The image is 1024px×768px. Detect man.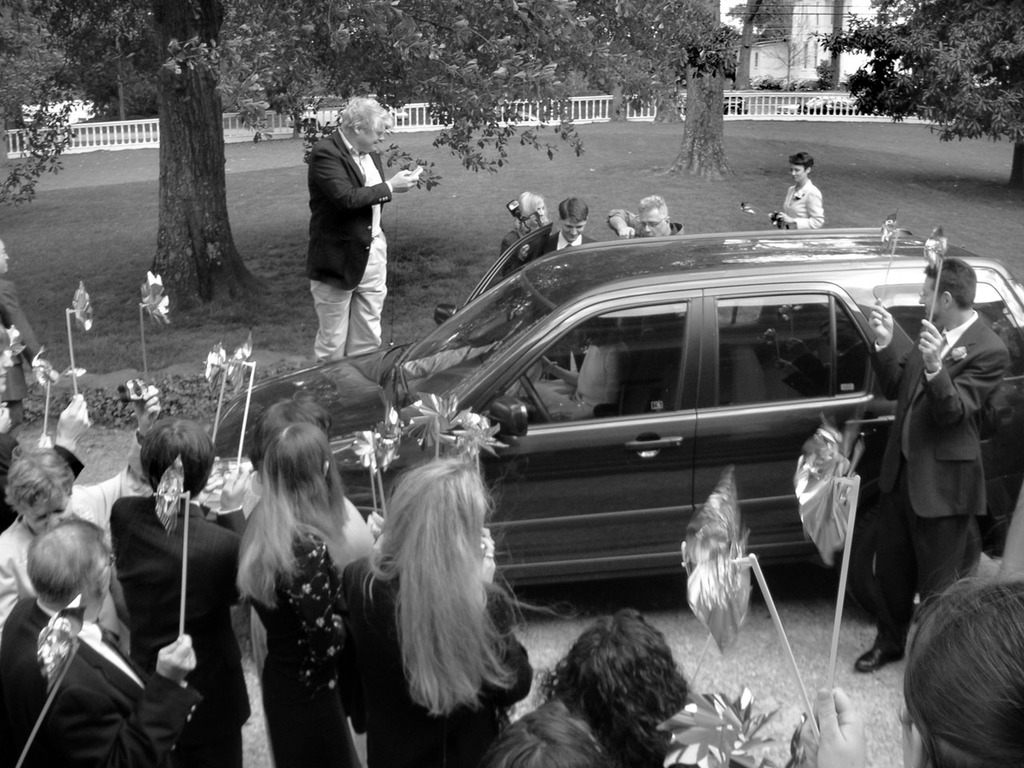
Detection: pyautogui.locateOnScreen(609, 191, 691, 237).
